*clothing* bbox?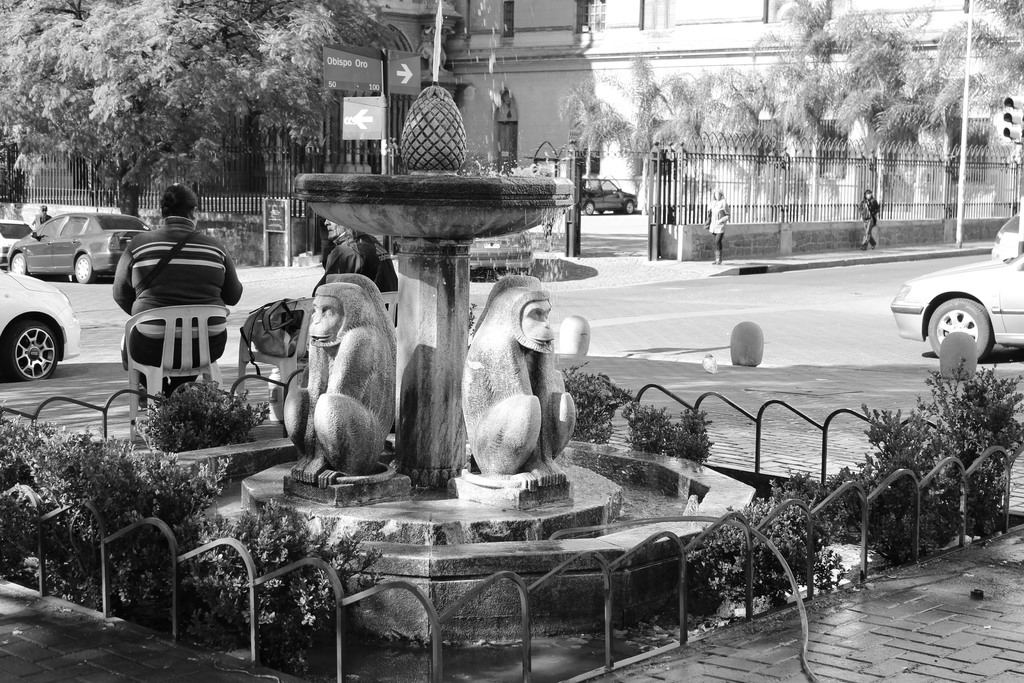
bbox(700, 204, 727, 256)
